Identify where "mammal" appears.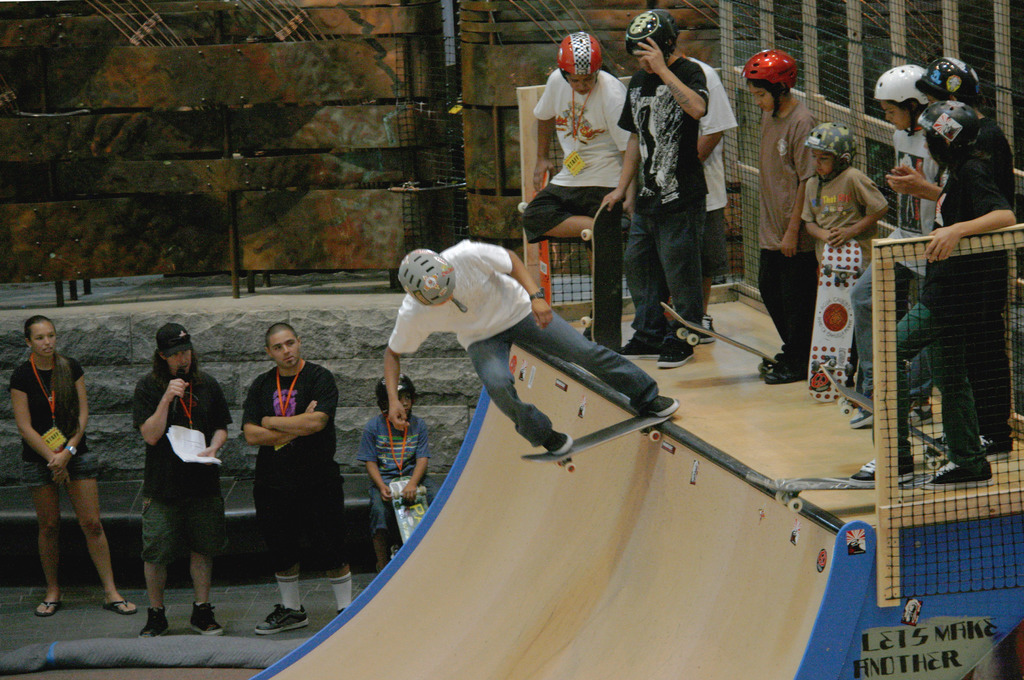
Appears at 388,236,682,460.
